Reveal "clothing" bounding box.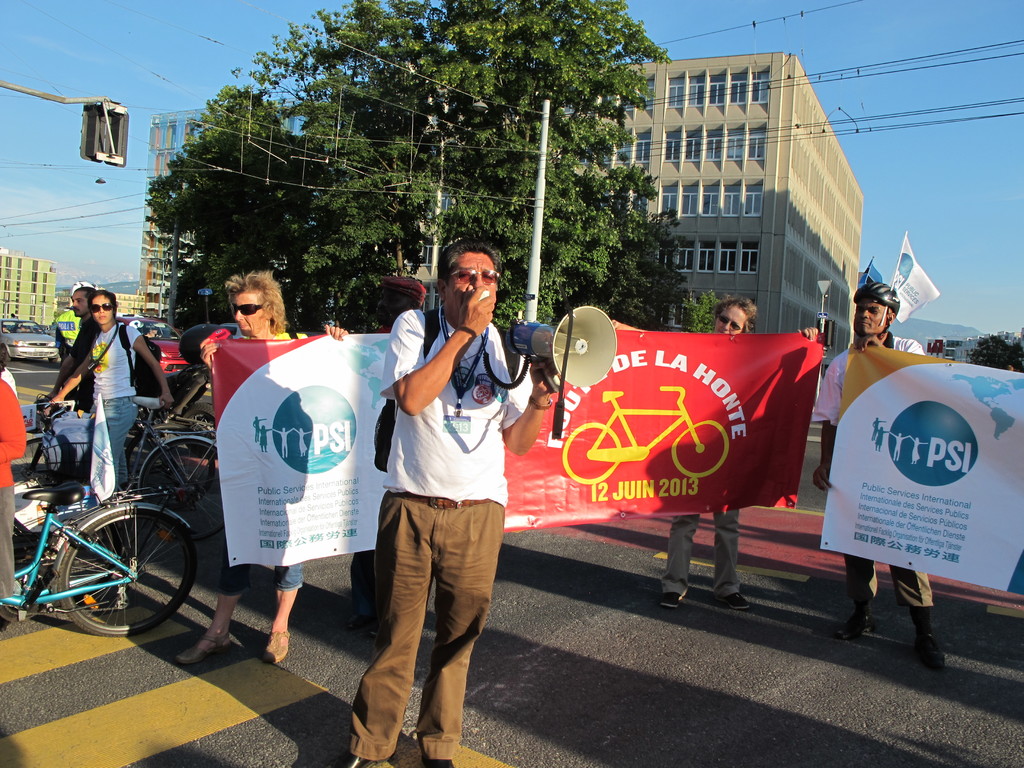
Revealed: [0,373,29,607].
